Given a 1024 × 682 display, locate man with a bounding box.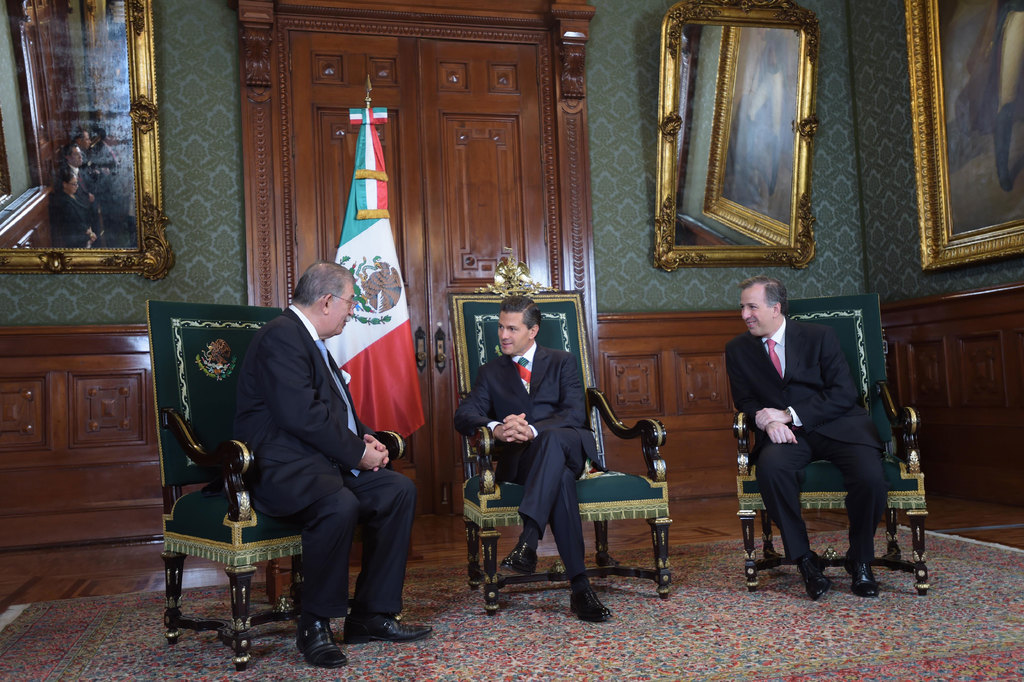
Located: x1=196 y1=249 x2=413 y2=651.
